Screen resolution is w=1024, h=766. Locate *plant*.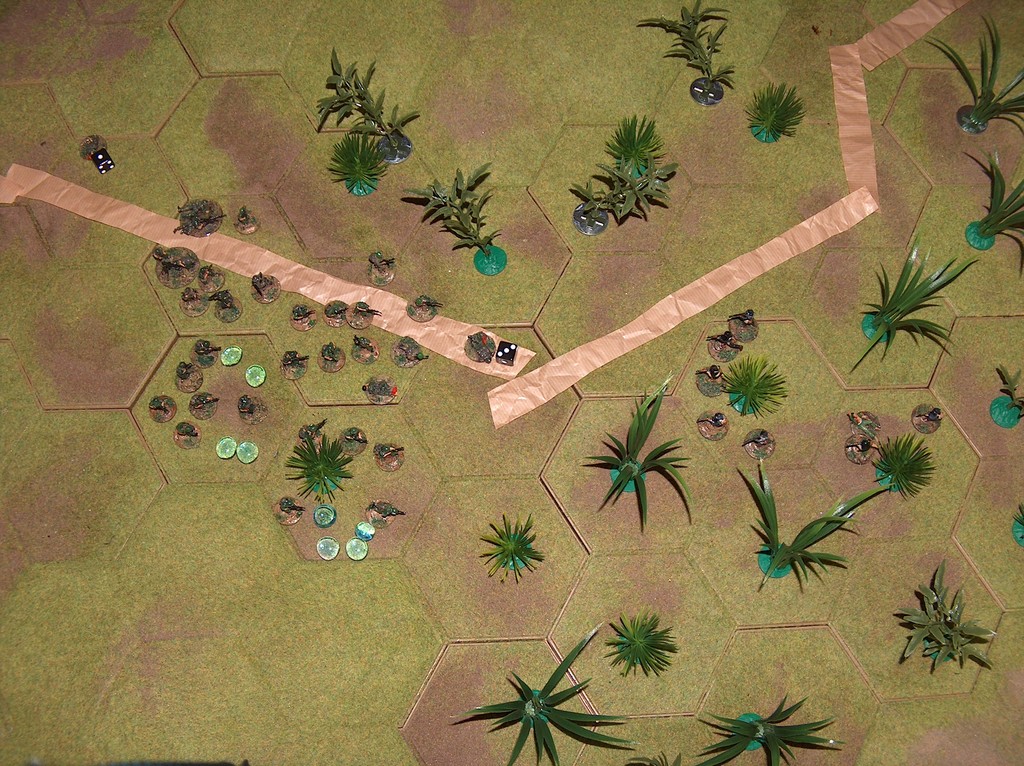
{"left": 479, "top": 509, "right": 548, "bottom": 586}.
